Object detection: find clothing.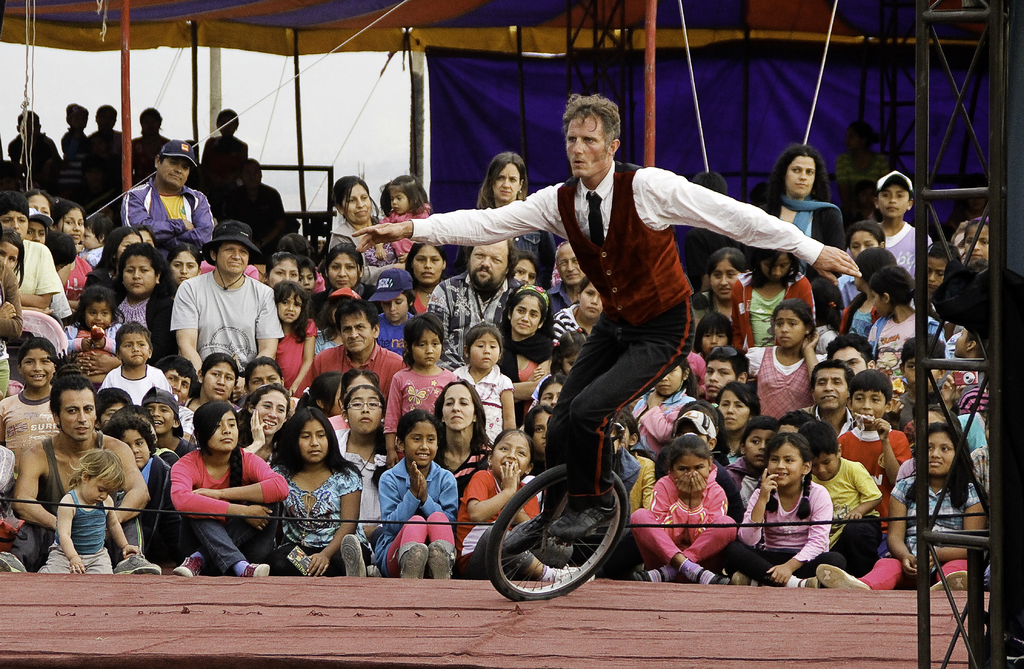
403,155,821,499.
